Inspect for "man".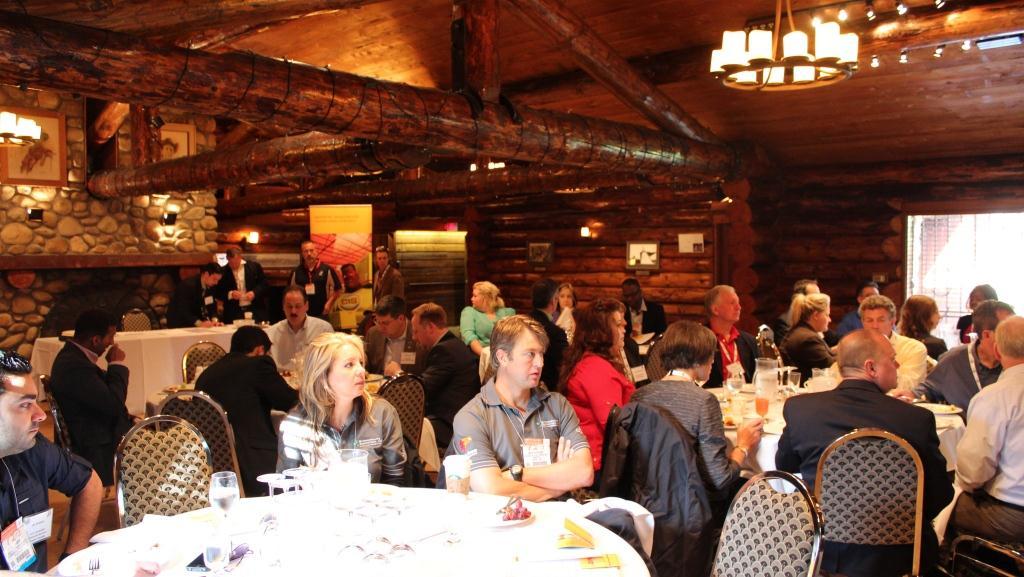
Inspection: <bbox>180, 323, 301, 500</bbox>.
